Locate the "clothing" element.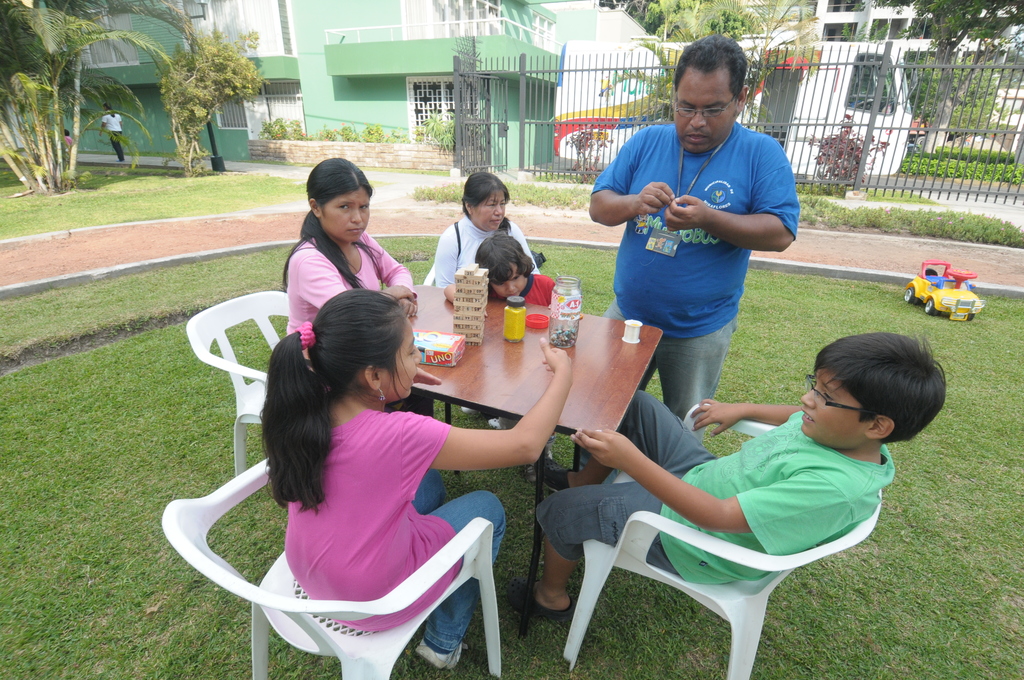
Element bbox: Rect(581, 131, 804, 417).
